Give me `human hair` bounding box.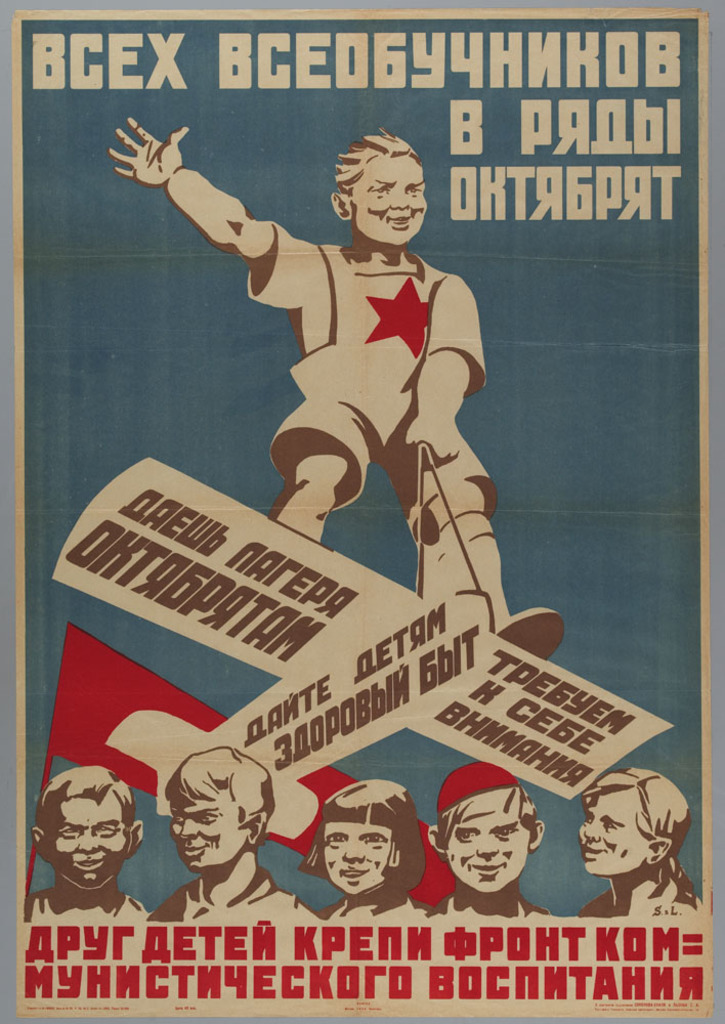
<box>295,777,426,908</box>.
